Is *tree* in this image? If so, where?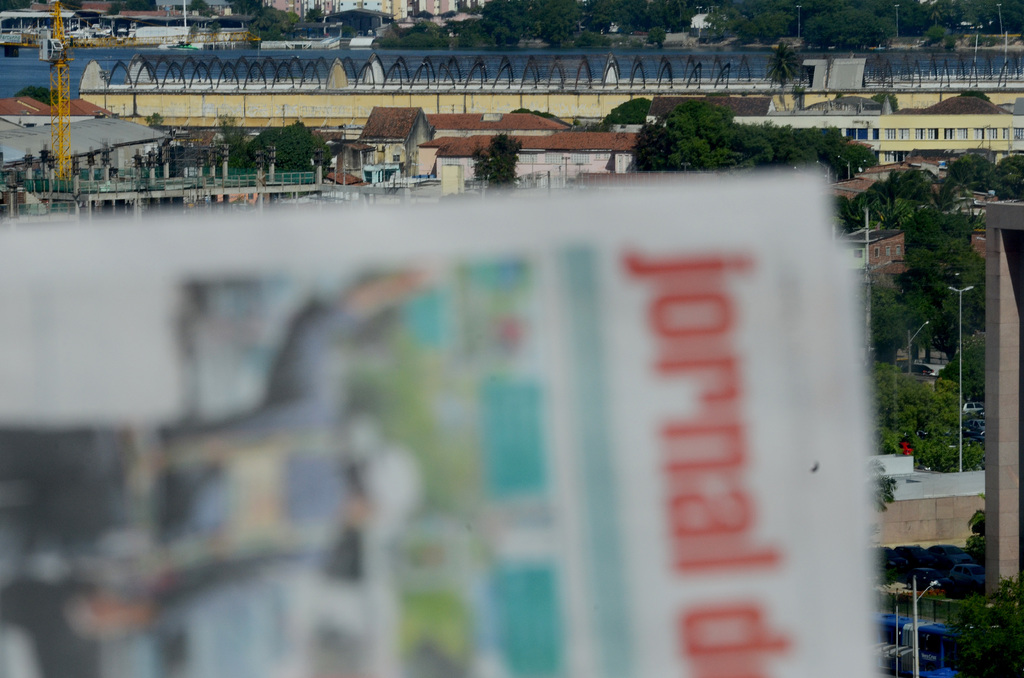
Yes, at pyautogui.locateOnScreen(469, 129, 525, 193).
